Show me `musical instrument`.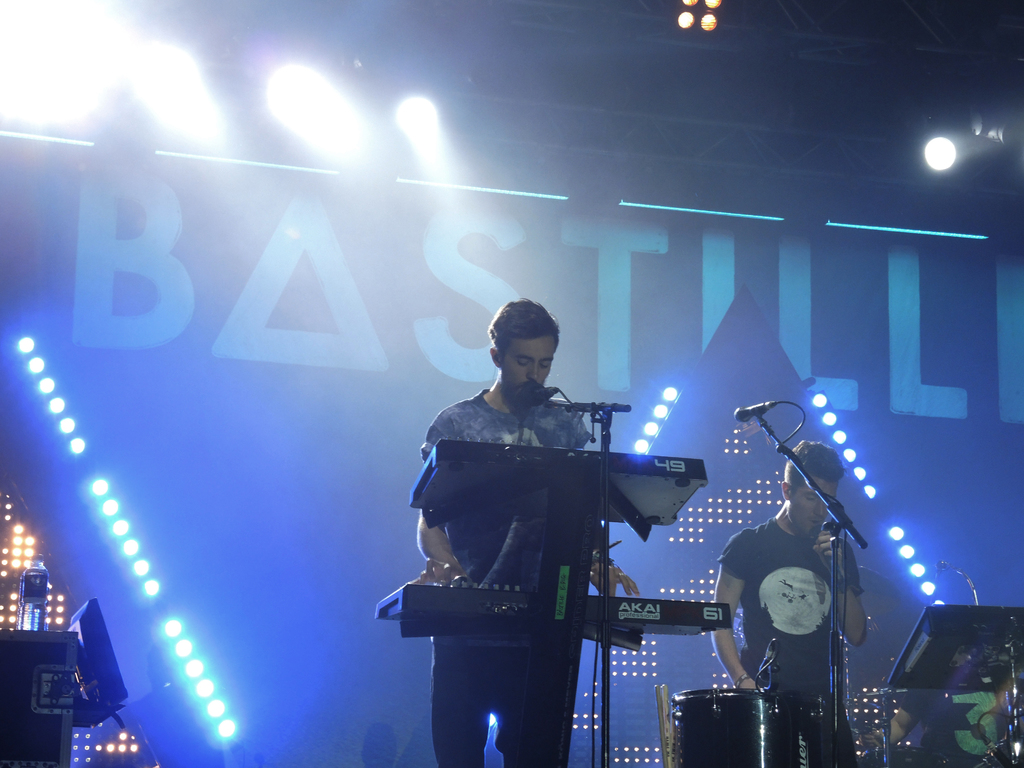
`musical instrument` is here: [x1=891, y1=601, x2=1023, y2=691].
